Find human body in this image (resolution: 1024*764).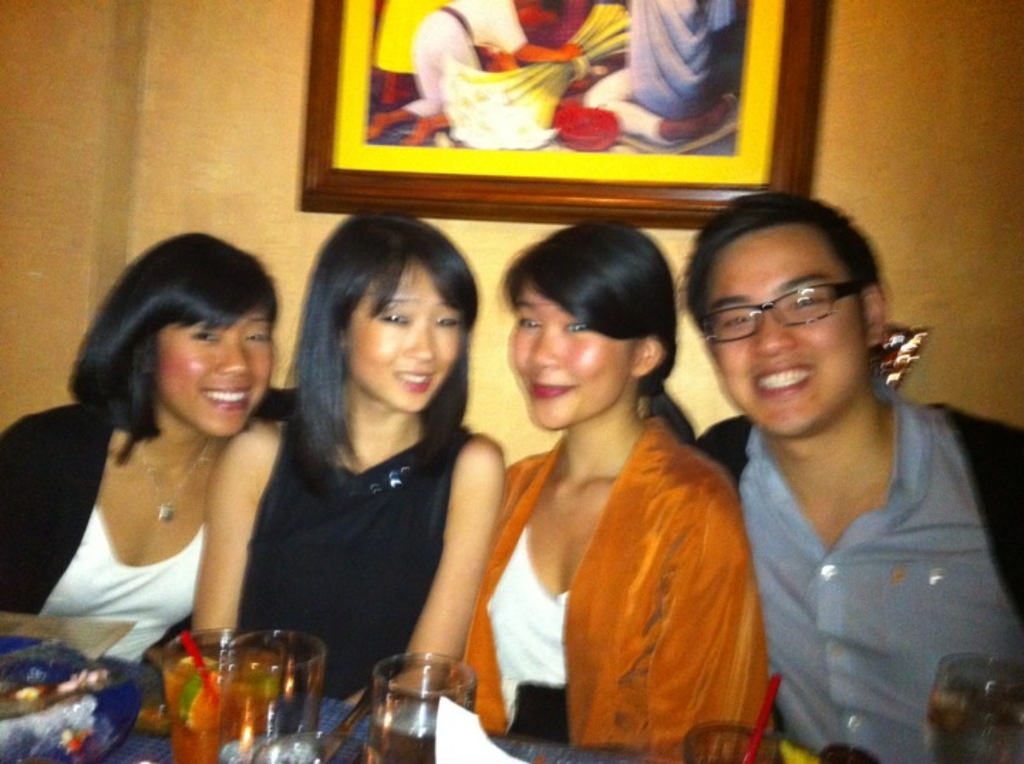
{"x1": 693, "y1": 387, "x2": 1023, "y2": 763}.
